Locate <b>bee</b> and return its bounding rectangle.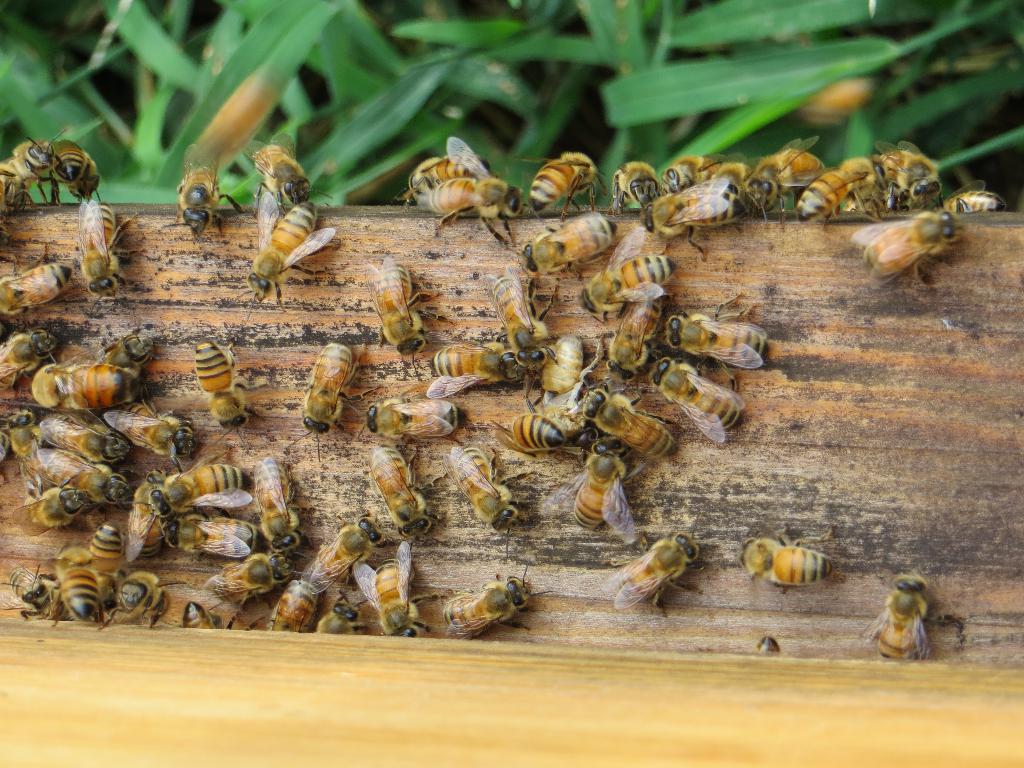
<region>591, 534, 694, 622</region>.
